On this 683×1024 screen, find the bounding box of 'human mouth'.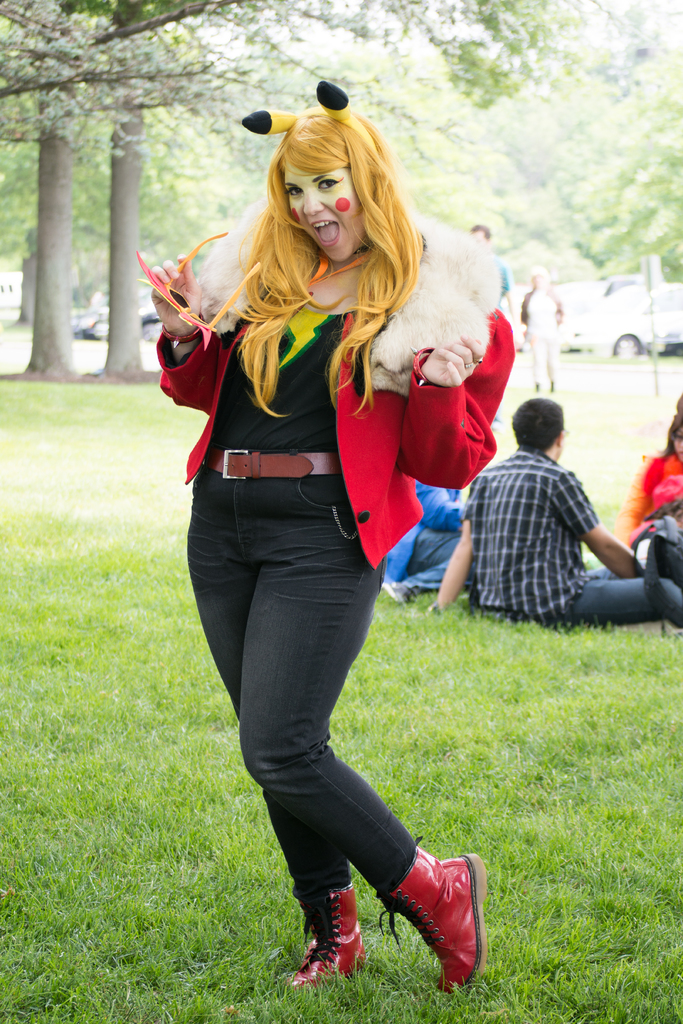
Bounding box: box=[308, 220, 336, 250].
